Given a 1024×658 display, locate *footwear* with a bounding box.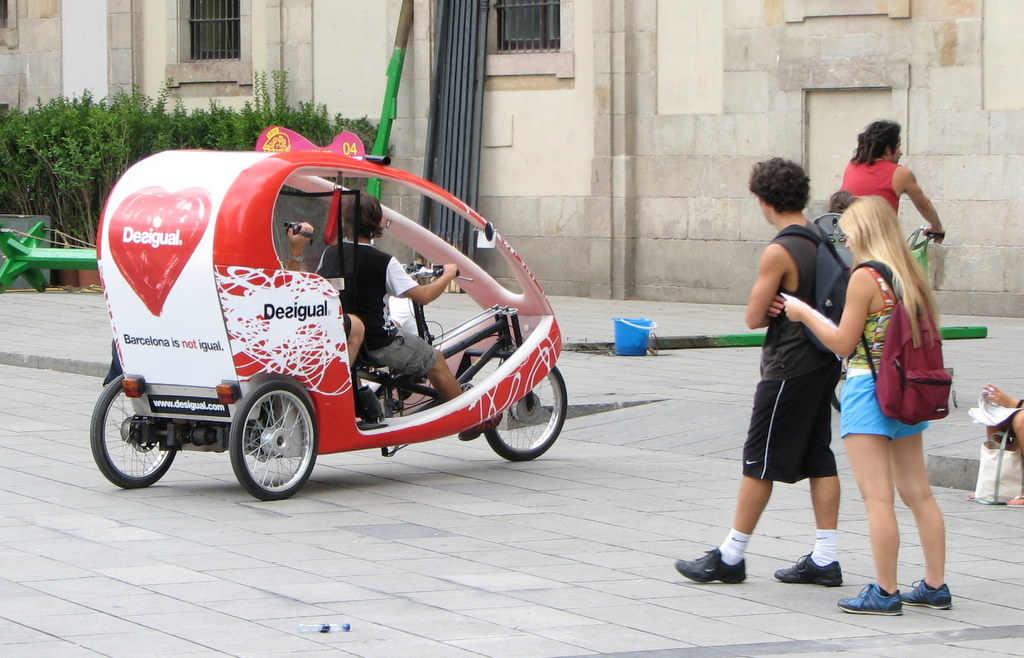
Located: 668,549,750,581.
